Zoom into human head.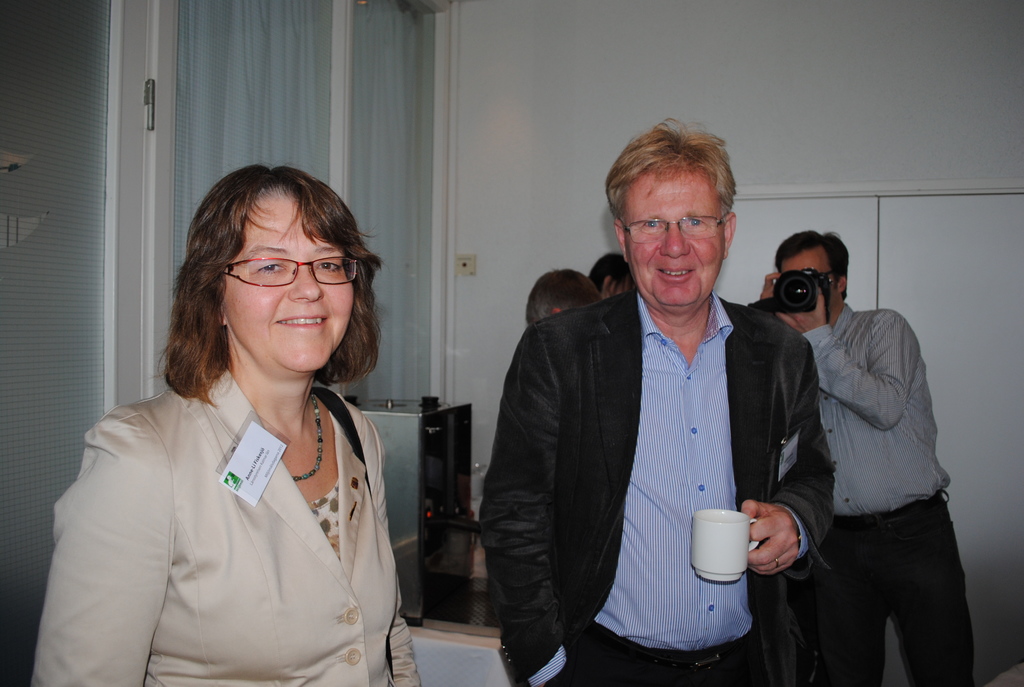
Zoom target: l=591, t=255, r=634, b=298.
